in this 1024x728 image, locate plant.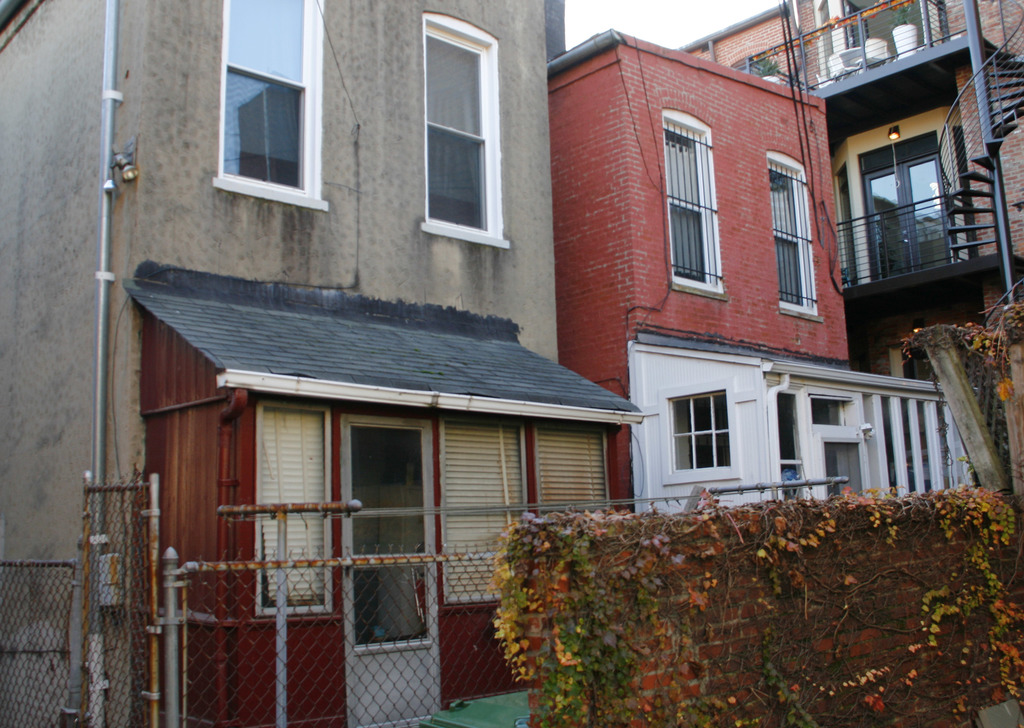
Bounding box: 466:497:589:695.
